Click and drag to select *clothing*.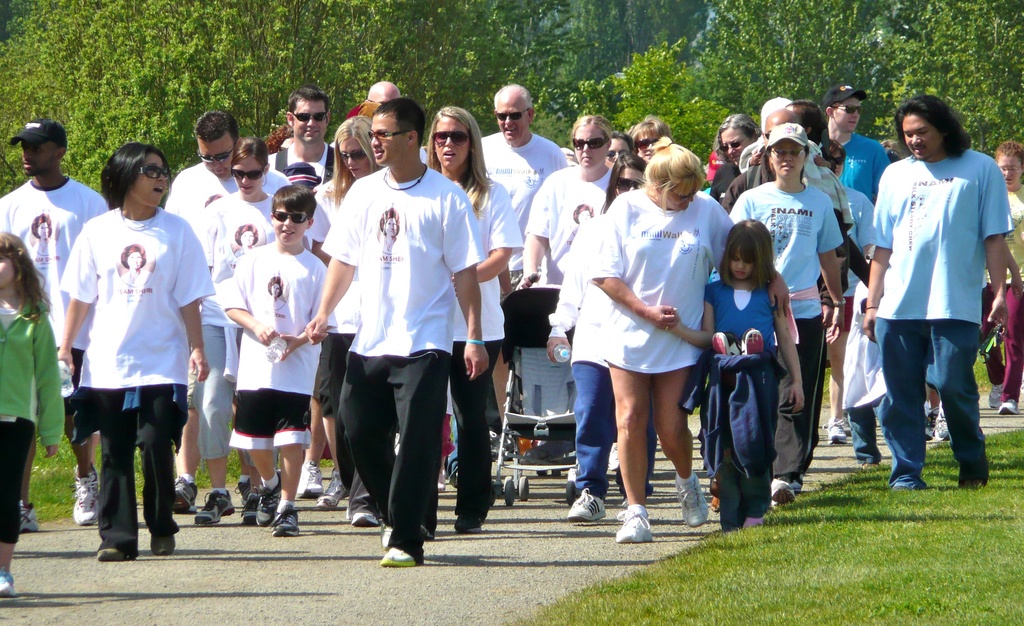
Selection: box=[0, 181, 108, 449].
